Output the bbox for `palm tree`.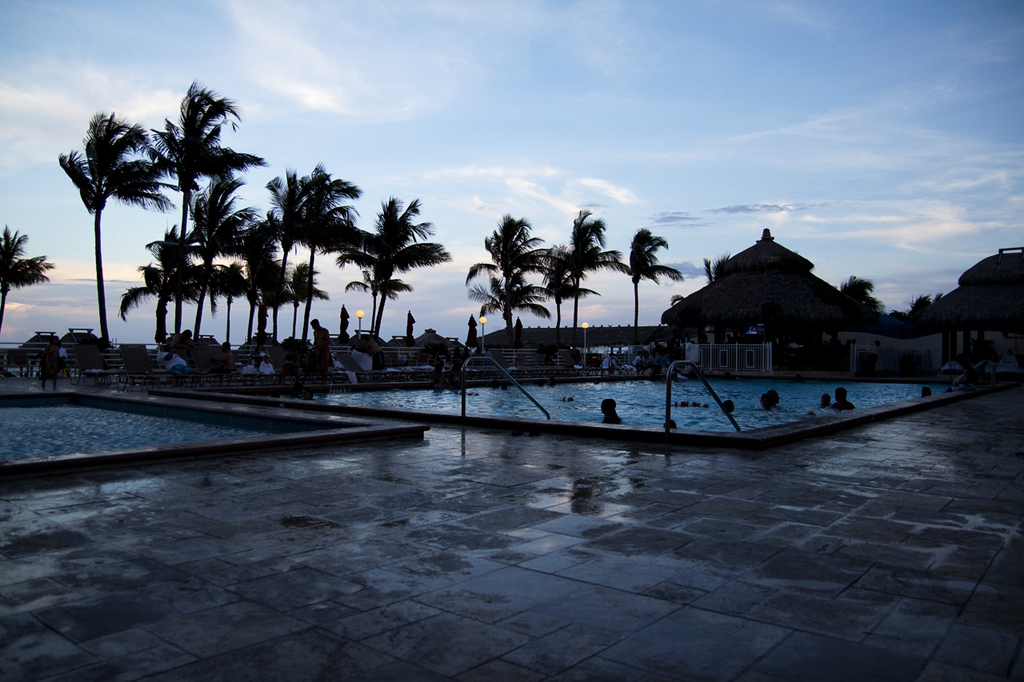
rect(456, 217, 552, 361).
